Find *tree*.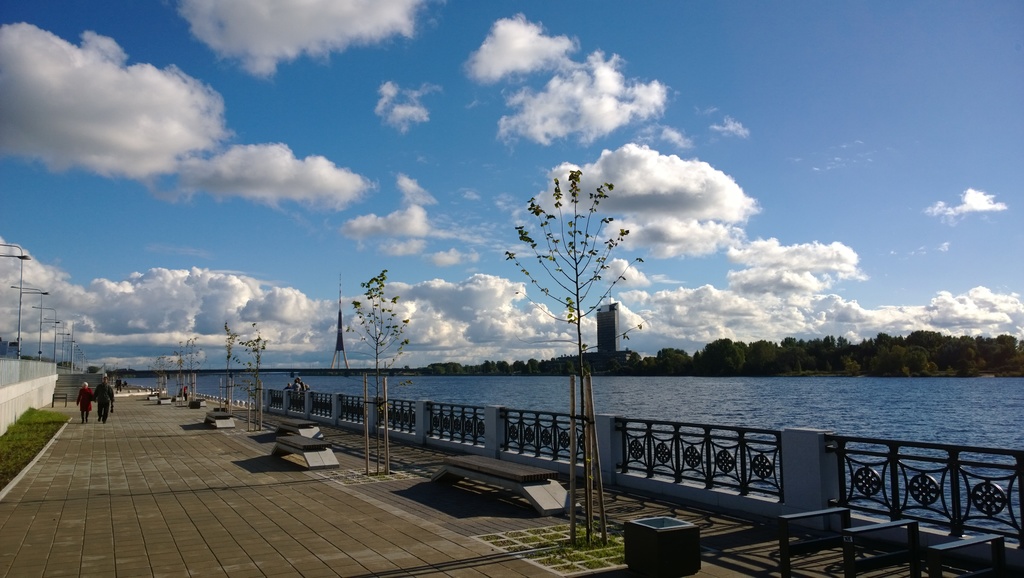
232,331,268,431.
